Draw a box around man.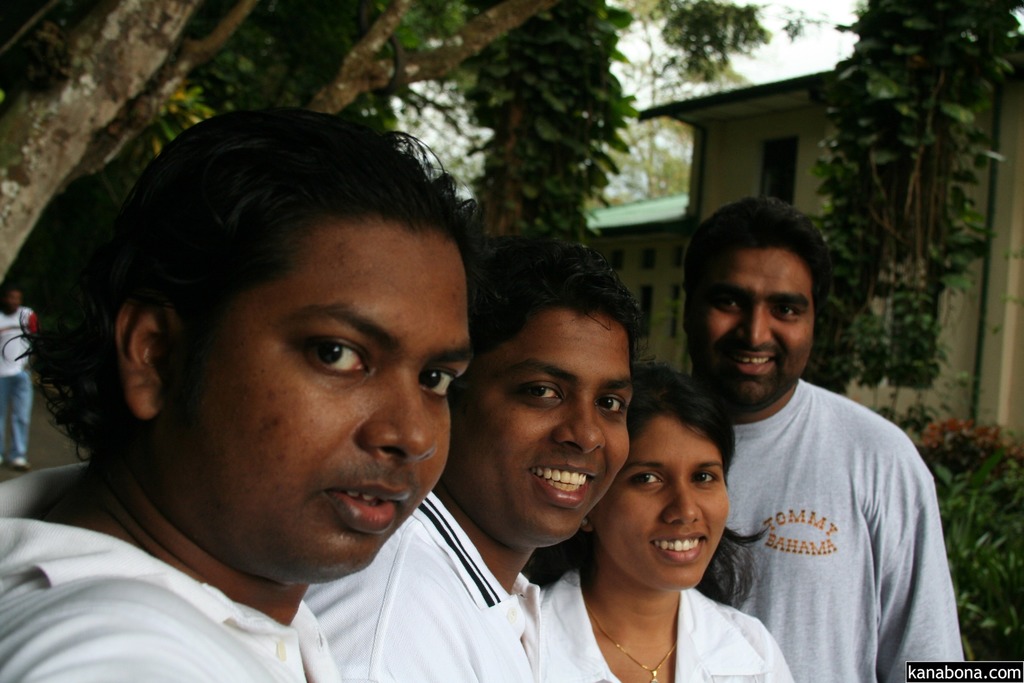
bbox=(0, 284, 36, 470).
